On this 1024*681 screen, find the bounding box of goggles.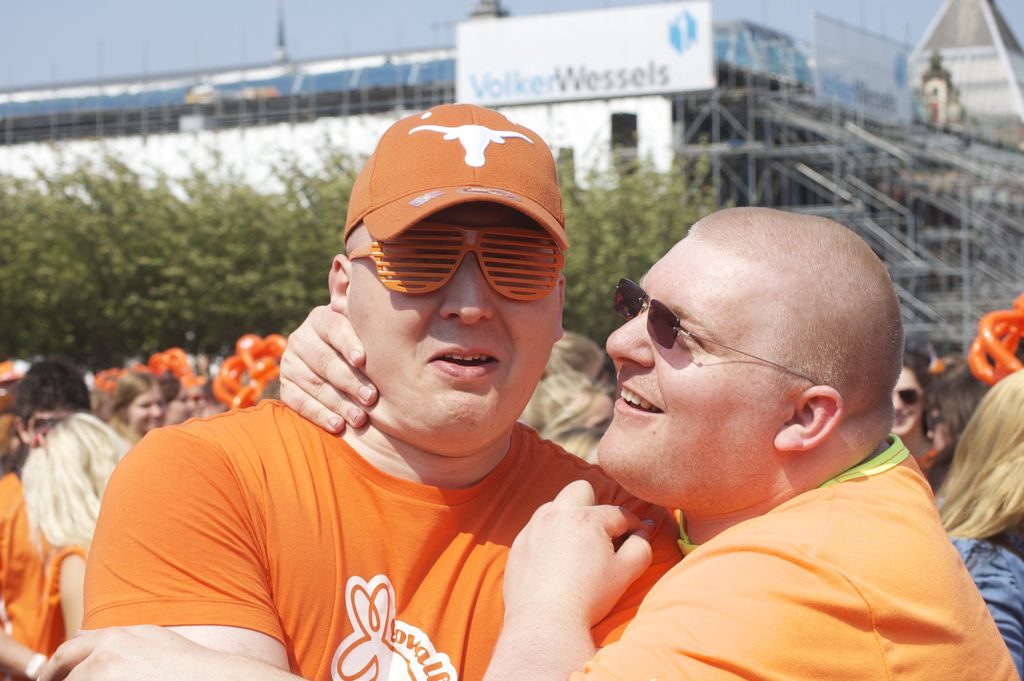
Bounding box: region(884, 384, 928, 405).
